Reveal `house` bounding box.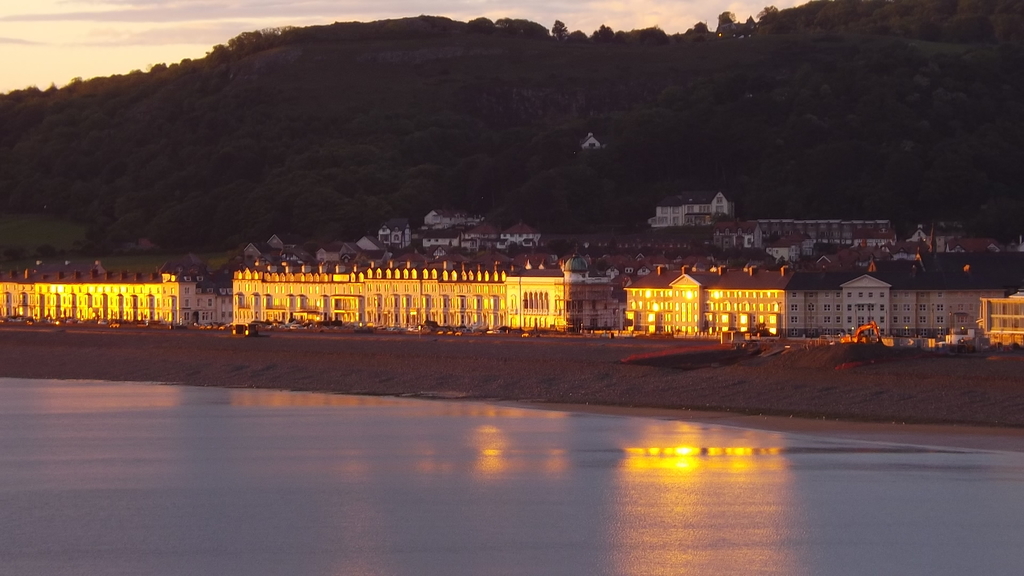
Revealed: box=[576, 130, 612, 155].
